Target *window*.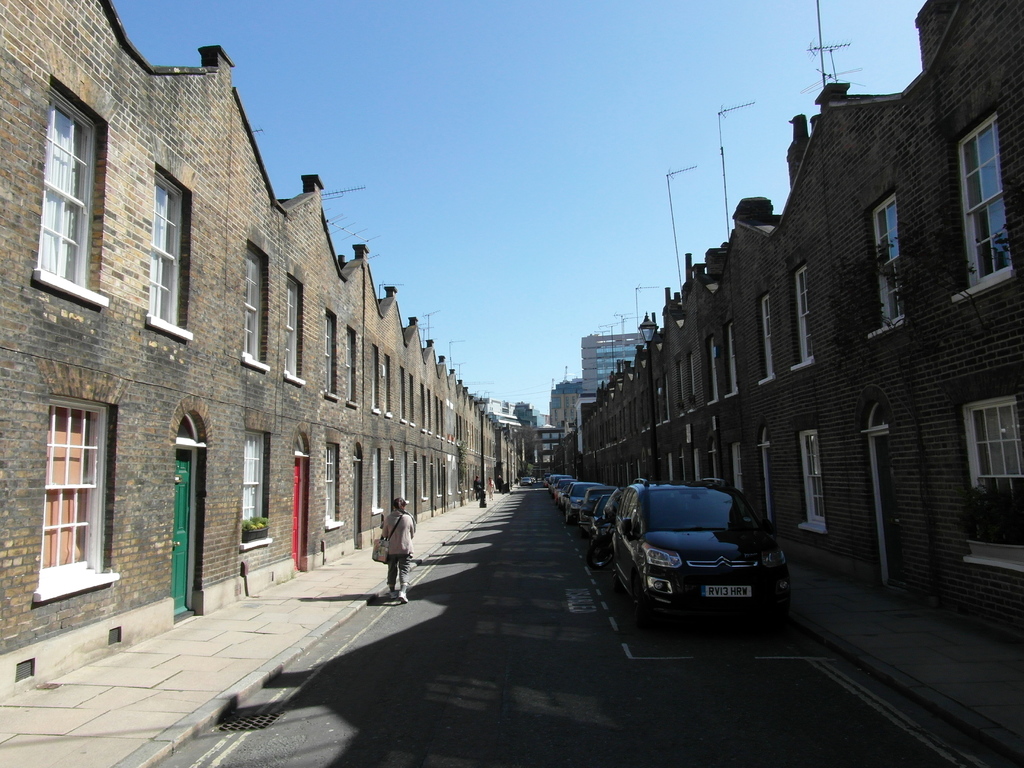
Target region: rect(321, 308, 341, 401).
